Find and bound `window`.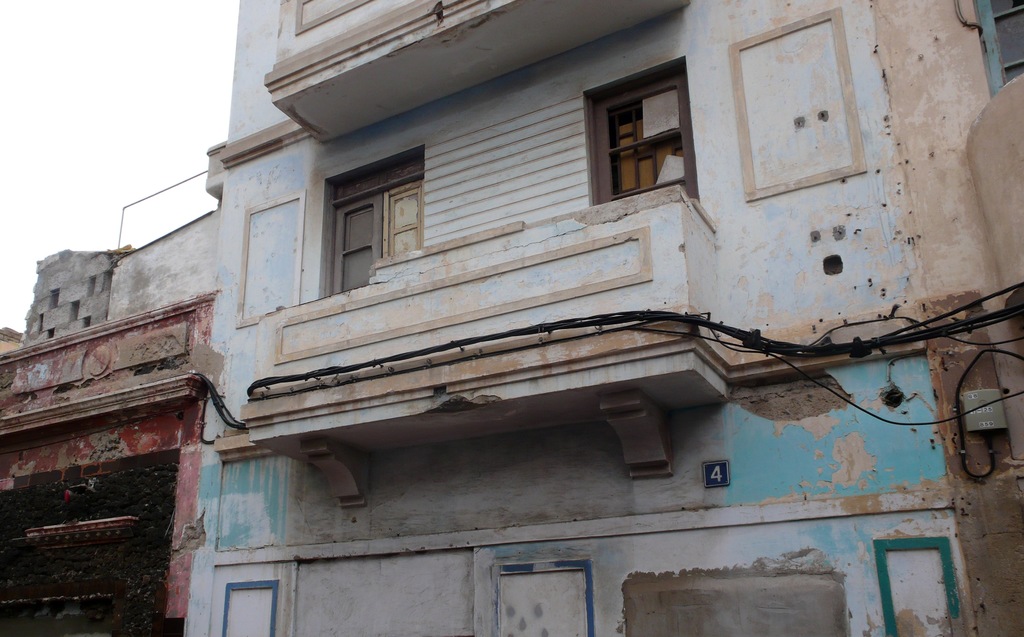
Bound: 321:169:424:287.
